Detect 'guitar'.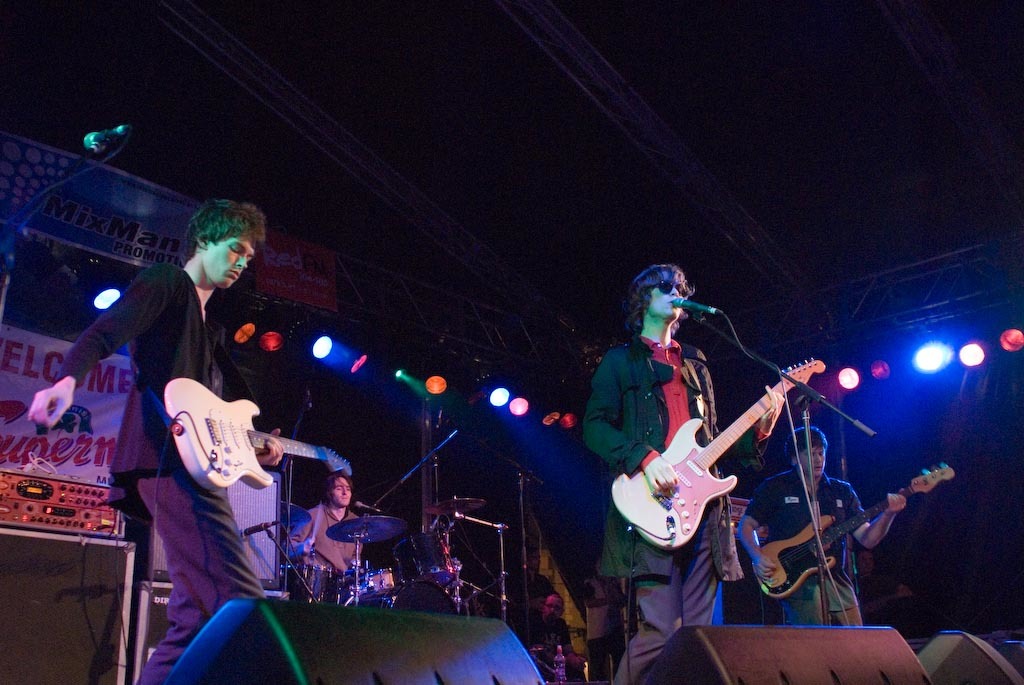
Detected at 746:467:959:605.
